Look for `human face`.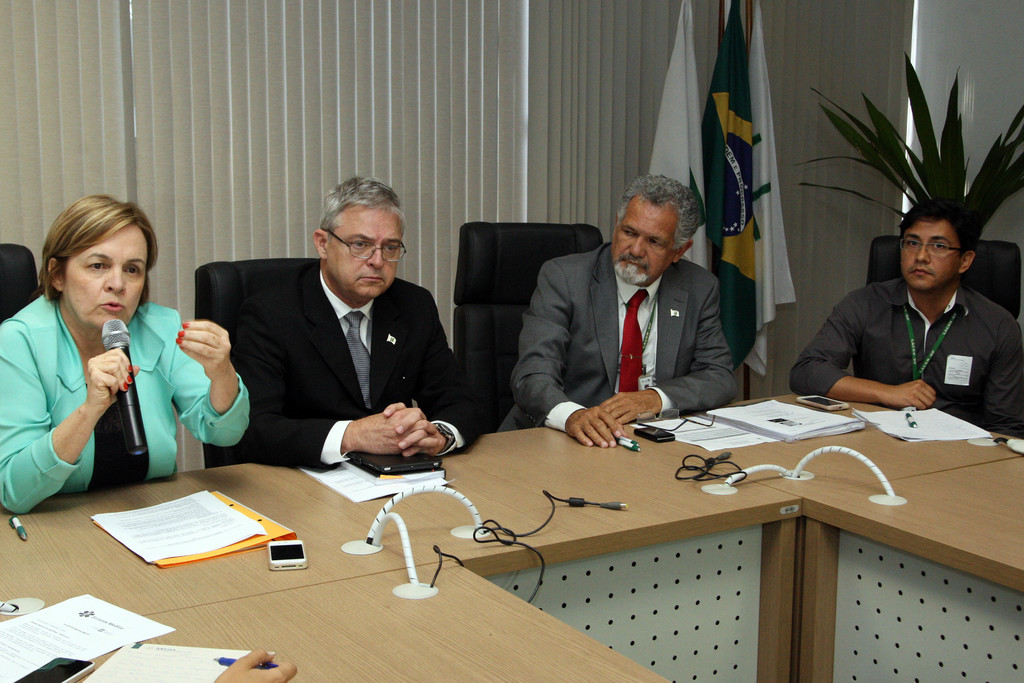
Found: (612,195,676,281).
